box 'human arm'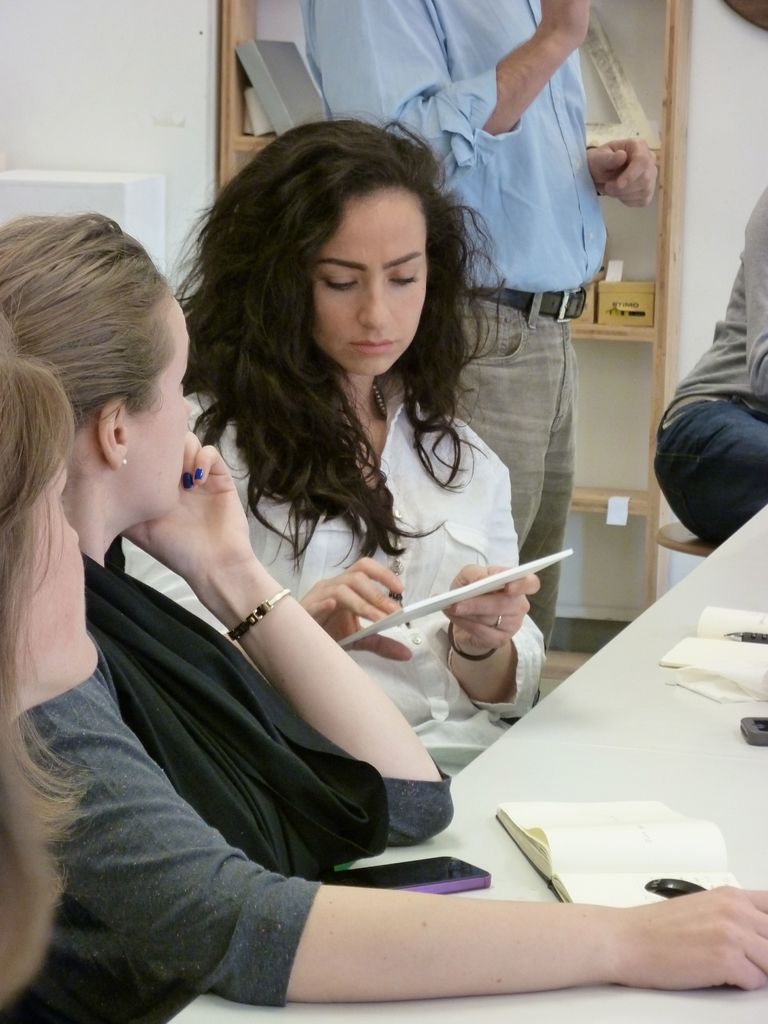
76:765:767:988
